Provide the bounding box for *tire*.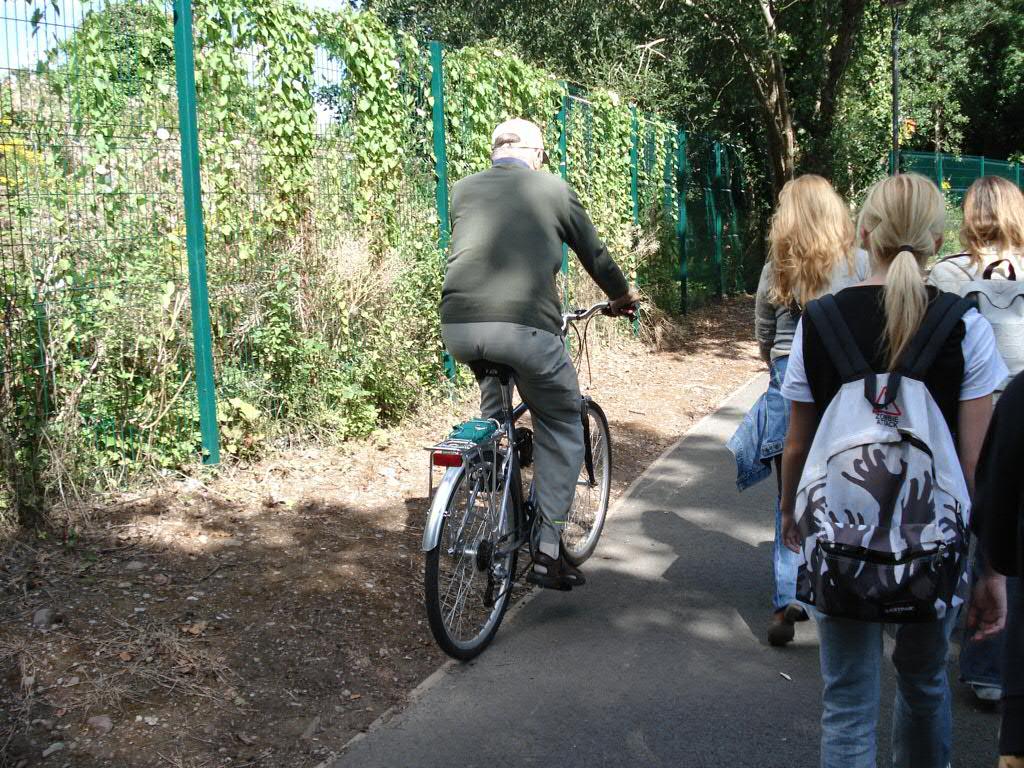
[558, 399, 614, 567].
